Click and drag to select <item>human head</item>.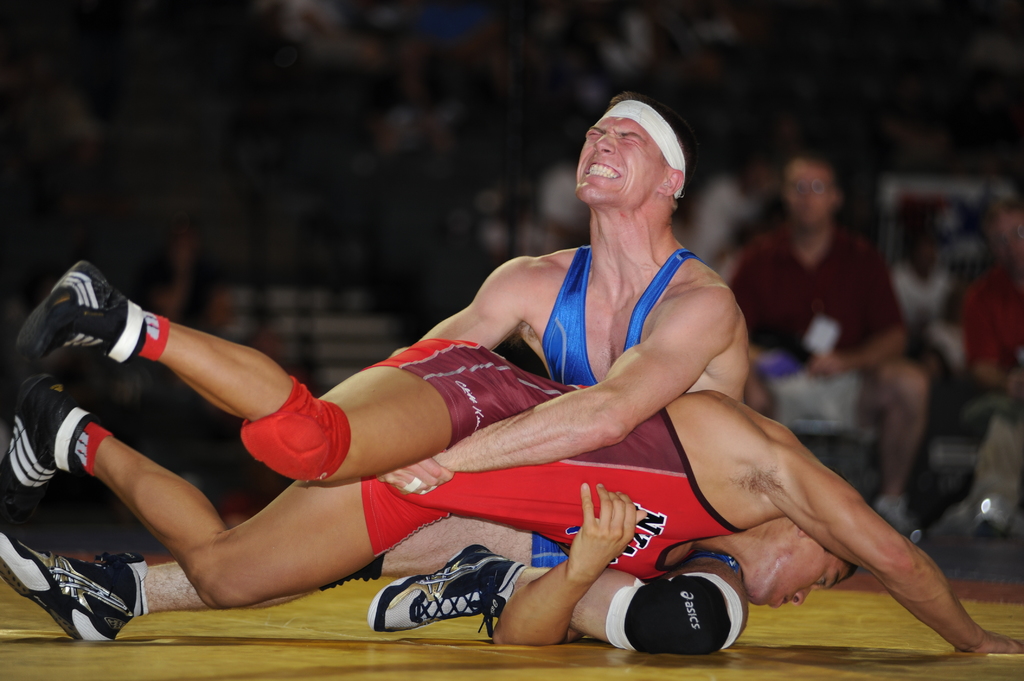
Selection: (left=564, top=99, right=681, bottom=238).
